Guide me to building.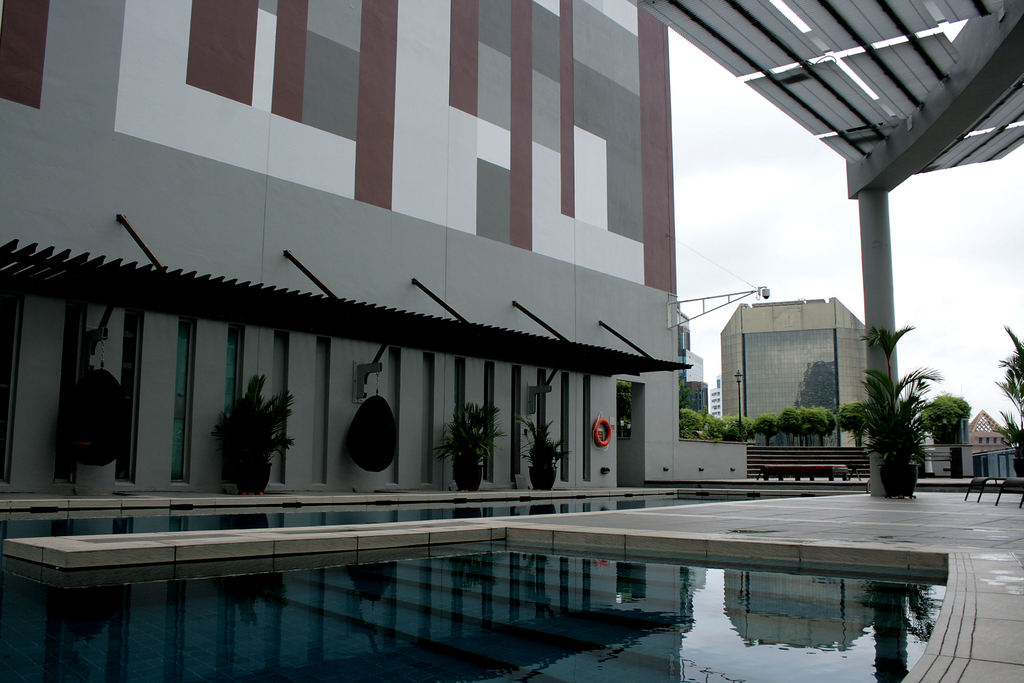
Guidance: locate(721, 297, 865, 448).
